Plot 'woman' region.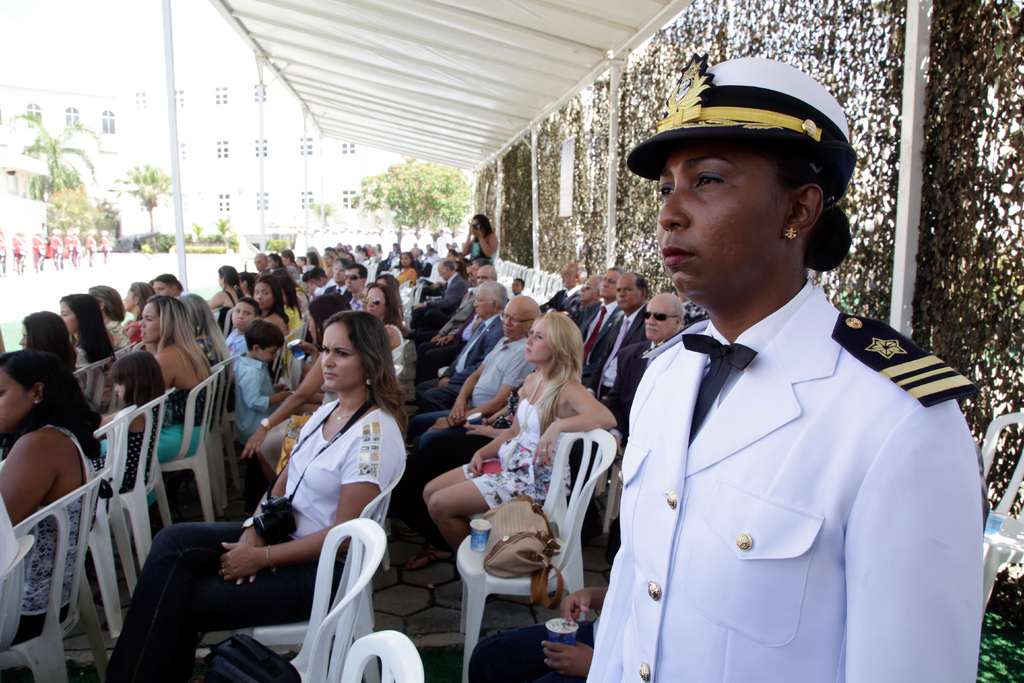
Plotted at box(15, 306, 79, 377).
